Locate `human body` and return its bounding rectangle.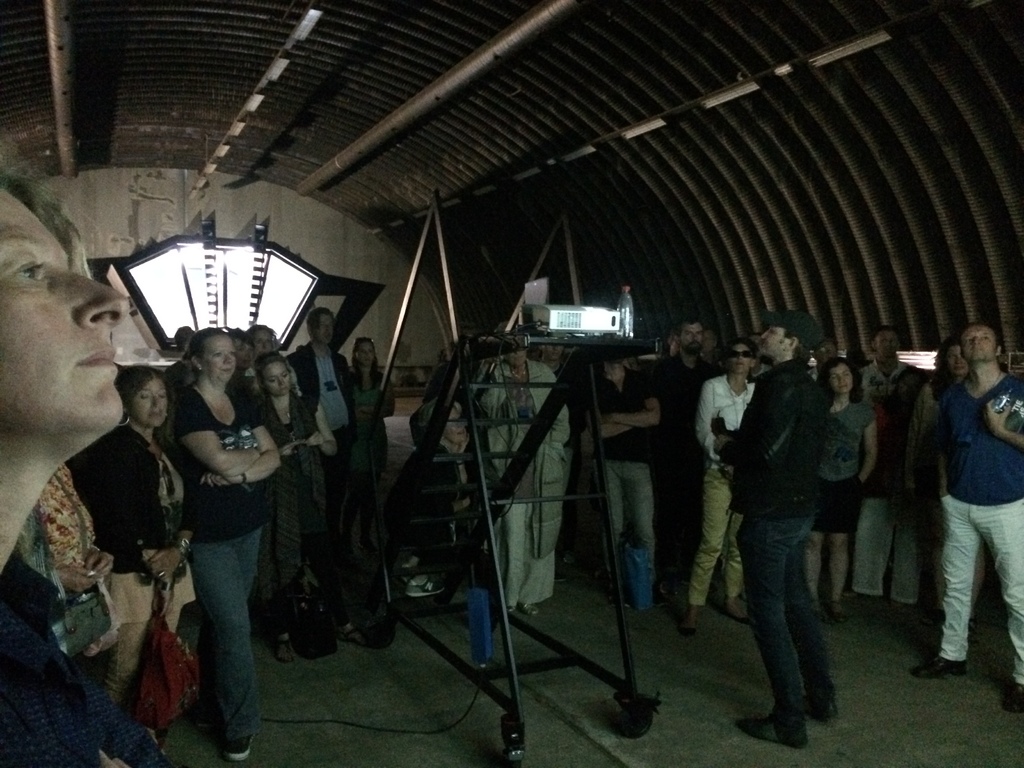
BBox(0, 542, 172, 767).
